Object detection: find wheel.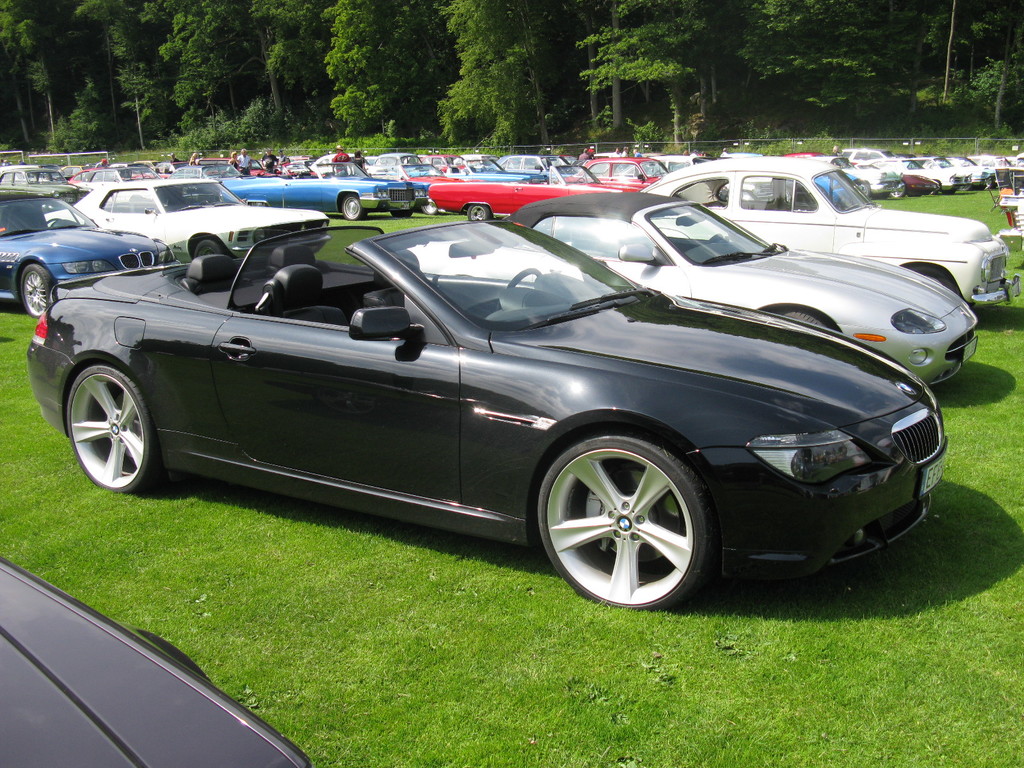
[63, 357, 159, 495].
